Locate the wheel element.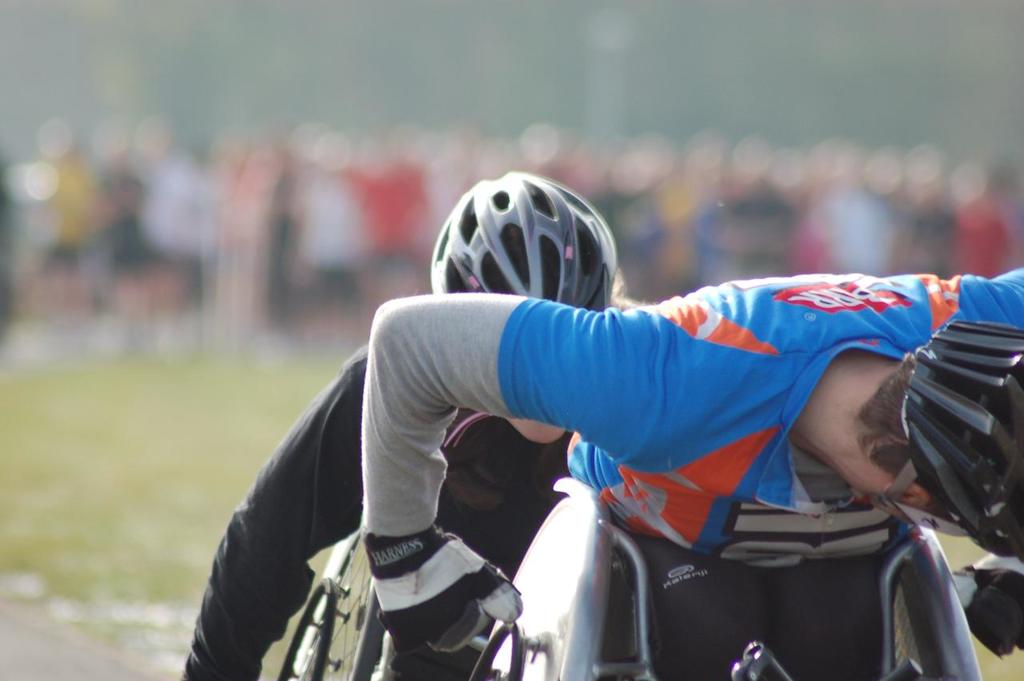
Element bbox: BBox(284, 527, 374, 673).
